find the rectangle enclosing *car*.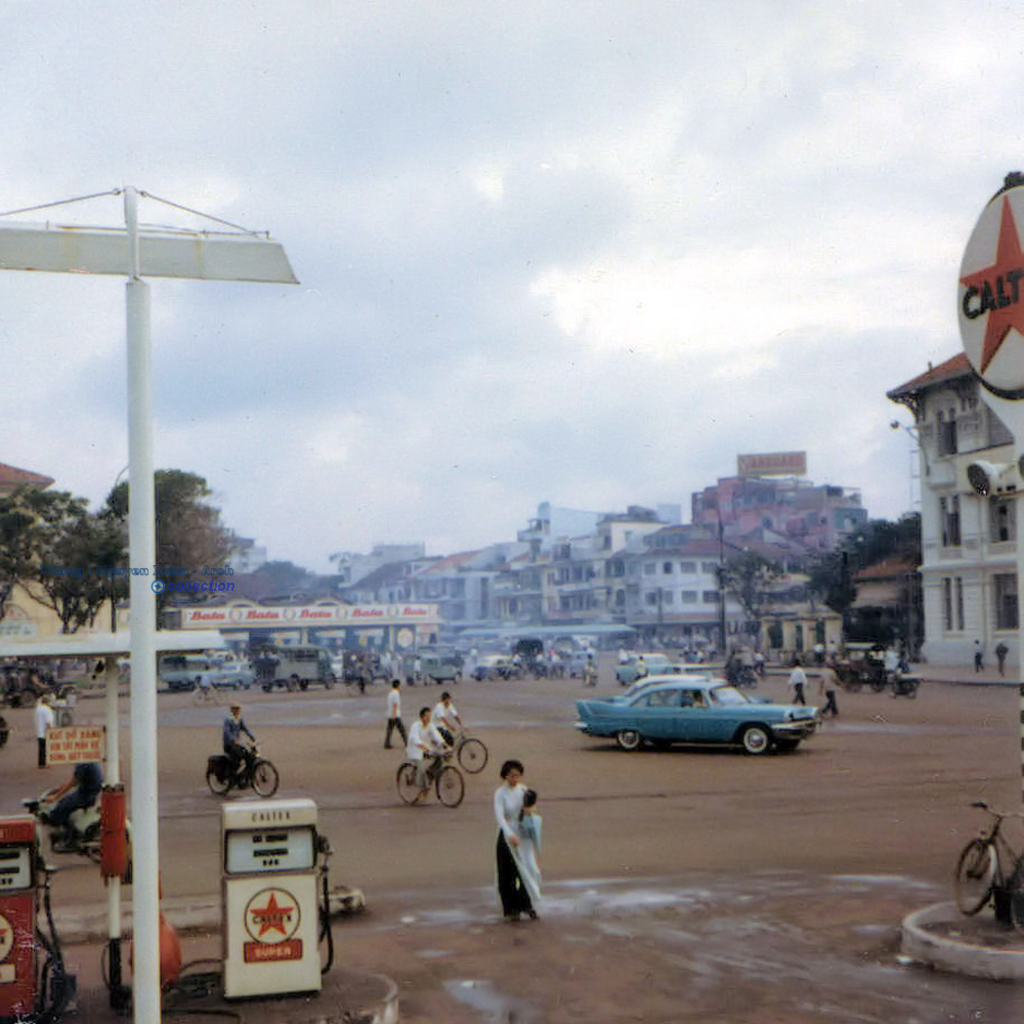
pyautogui.locateOnScreen(569, 659, 828, 762).
